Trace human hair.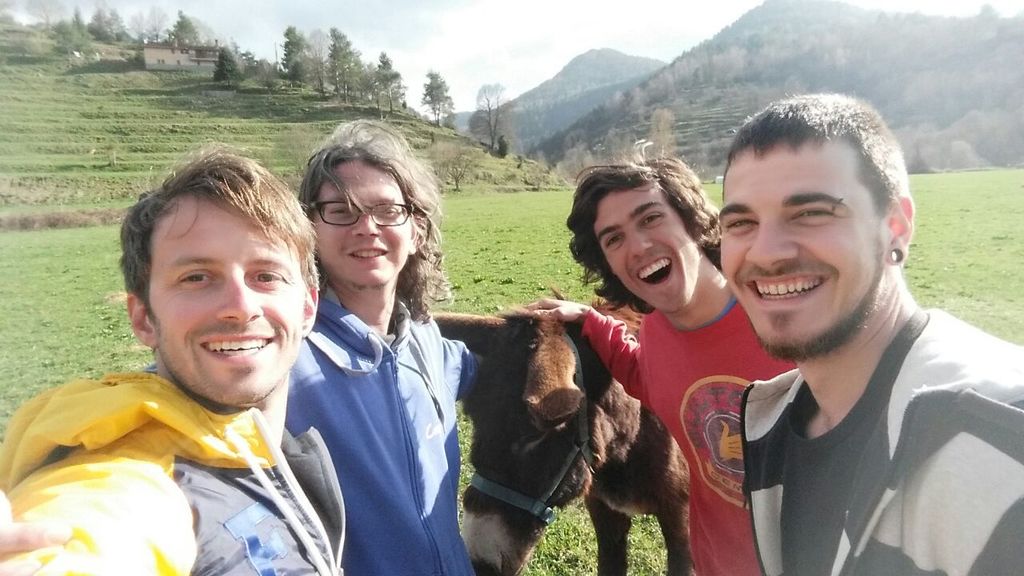
Traced to box=[556, 132, 724, 317].
